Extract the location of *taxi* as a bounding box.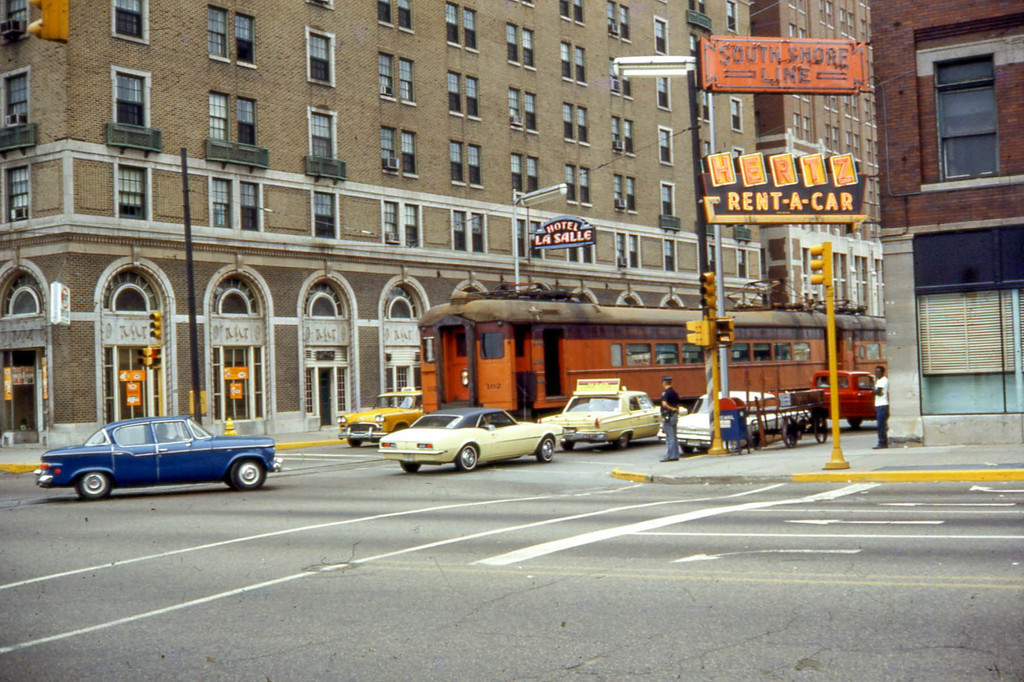
335 387 426 447.
